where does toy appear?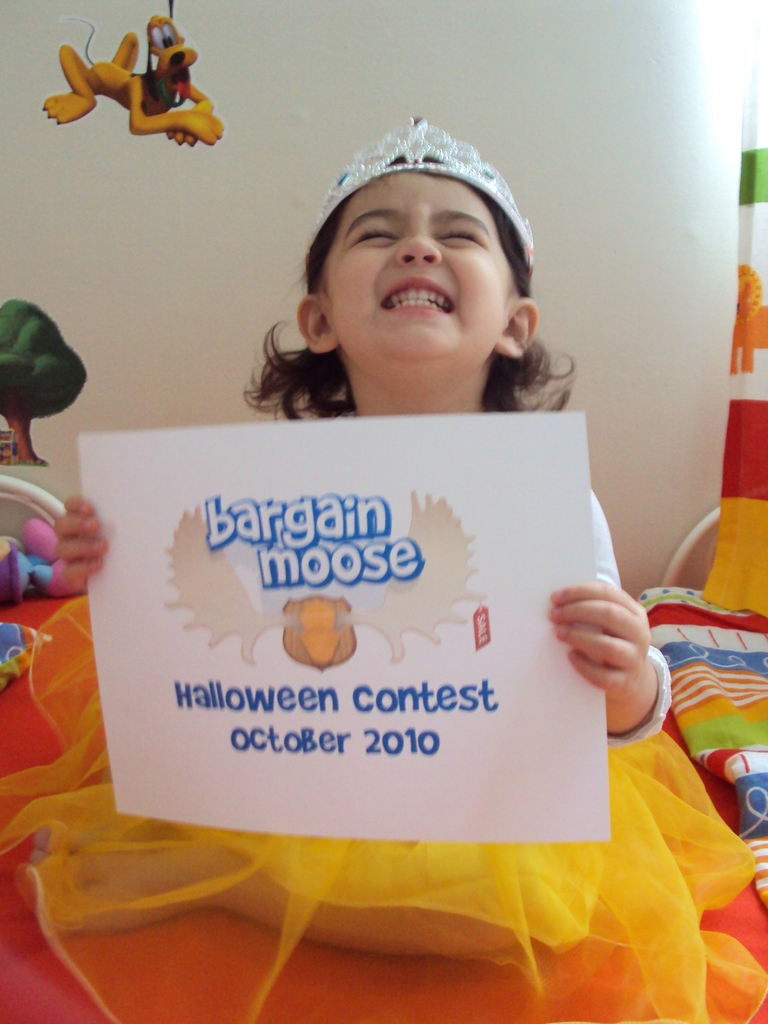
Appears at [left=0, top=288, right=96, bottom=615].
